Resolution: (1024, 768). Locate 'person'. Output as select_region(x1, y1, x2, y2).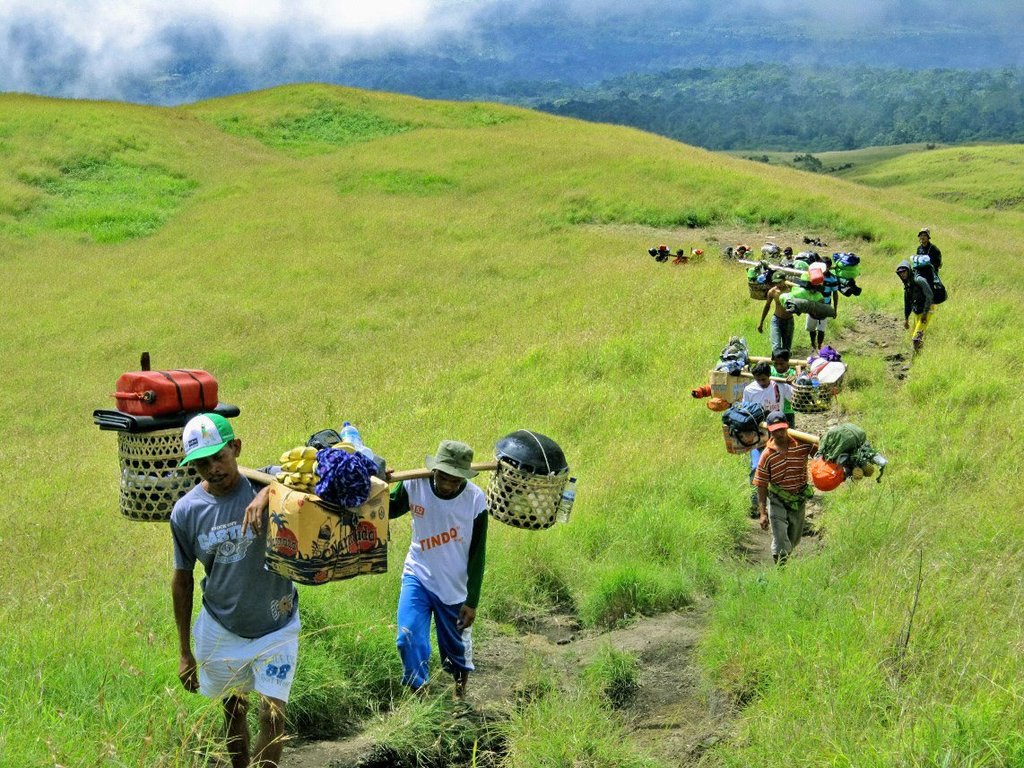
select_region(806, 258, 838, 351).
